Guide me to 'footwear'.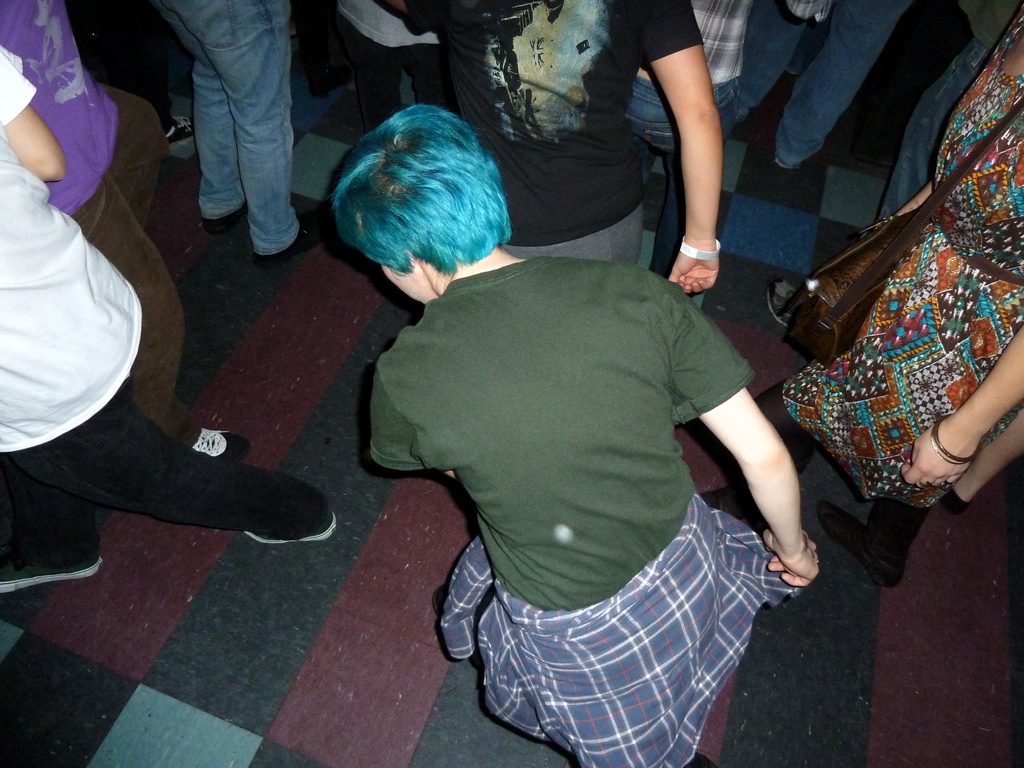
Guidance: [257,212,342,269].
